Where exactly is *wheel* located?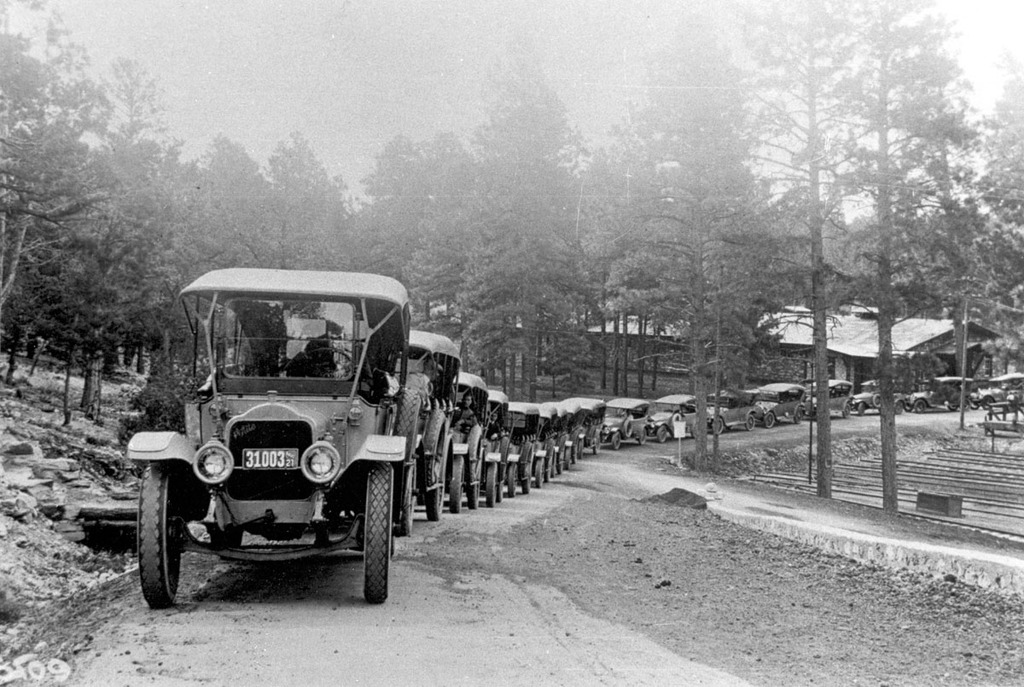
Its bounding box is region(566, 448, 570, 469).
